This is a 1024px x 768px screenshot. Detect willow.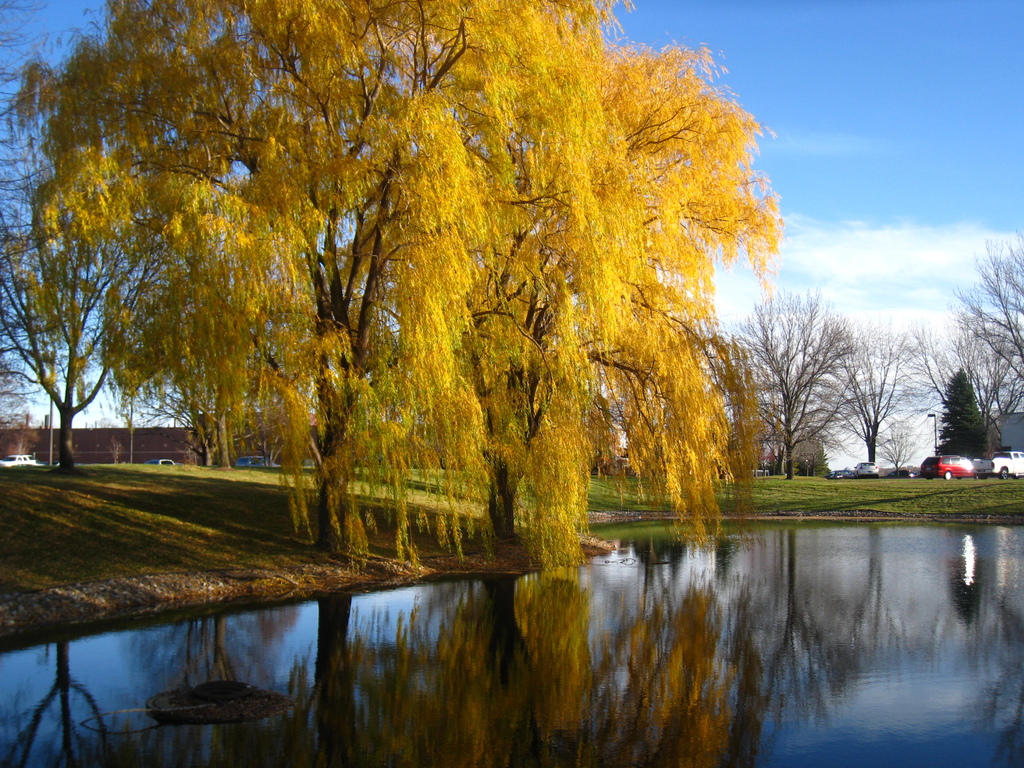
(862, 417, 922, 479).
